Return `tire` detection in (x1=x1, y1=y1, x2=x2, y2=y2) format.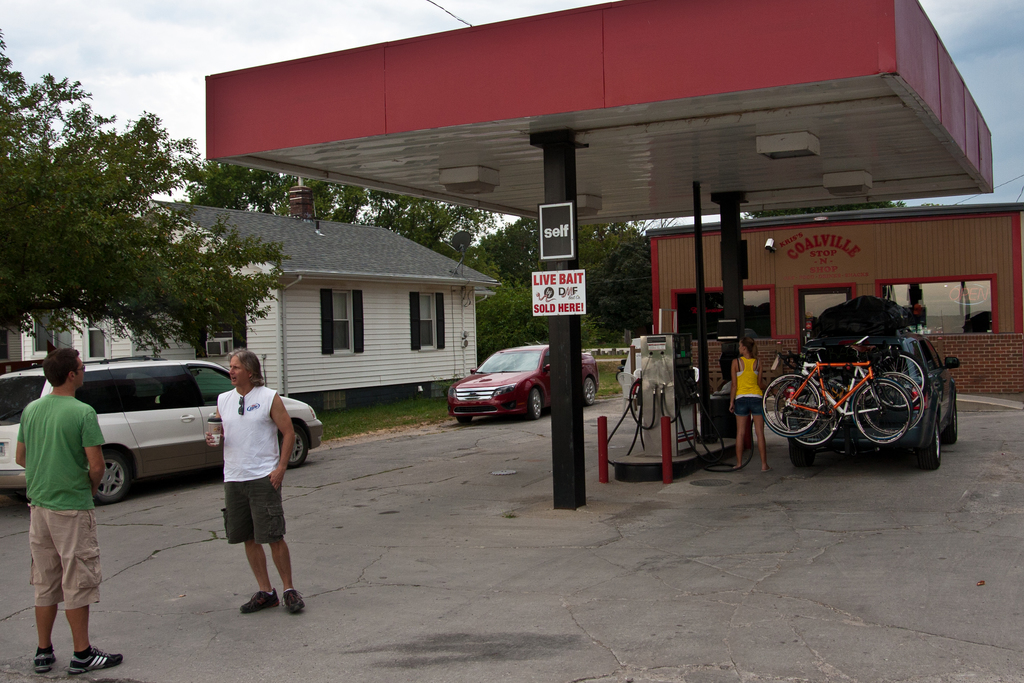
(x1=863, y1=382, x2=908, y2=432).
